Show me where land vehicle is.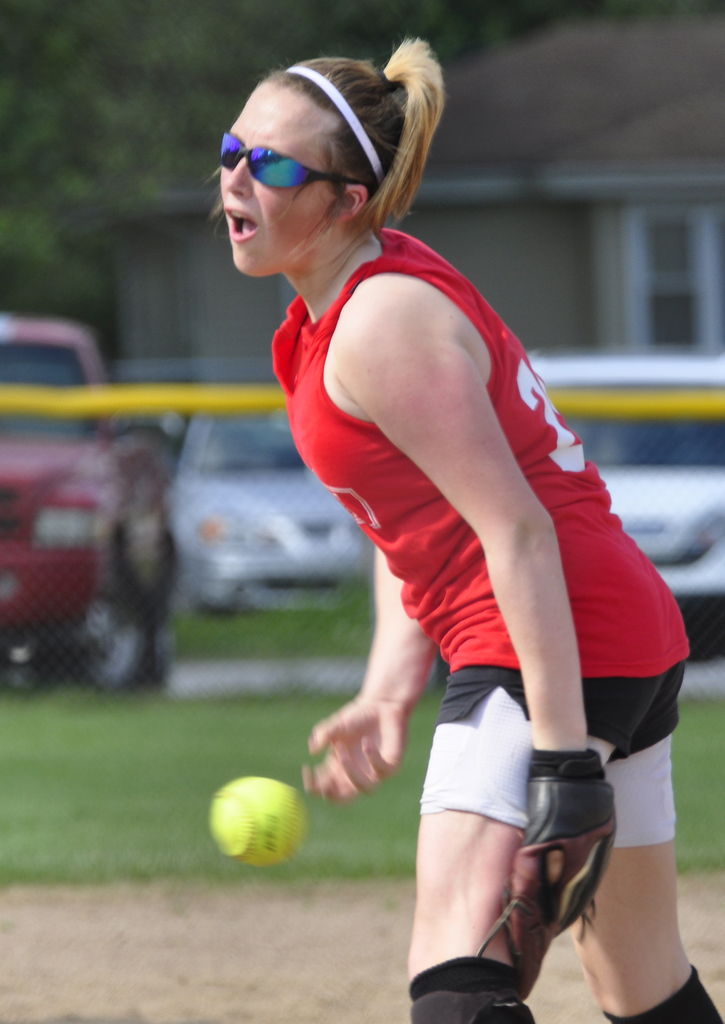
land vehicle is at 519,347,724,659.
